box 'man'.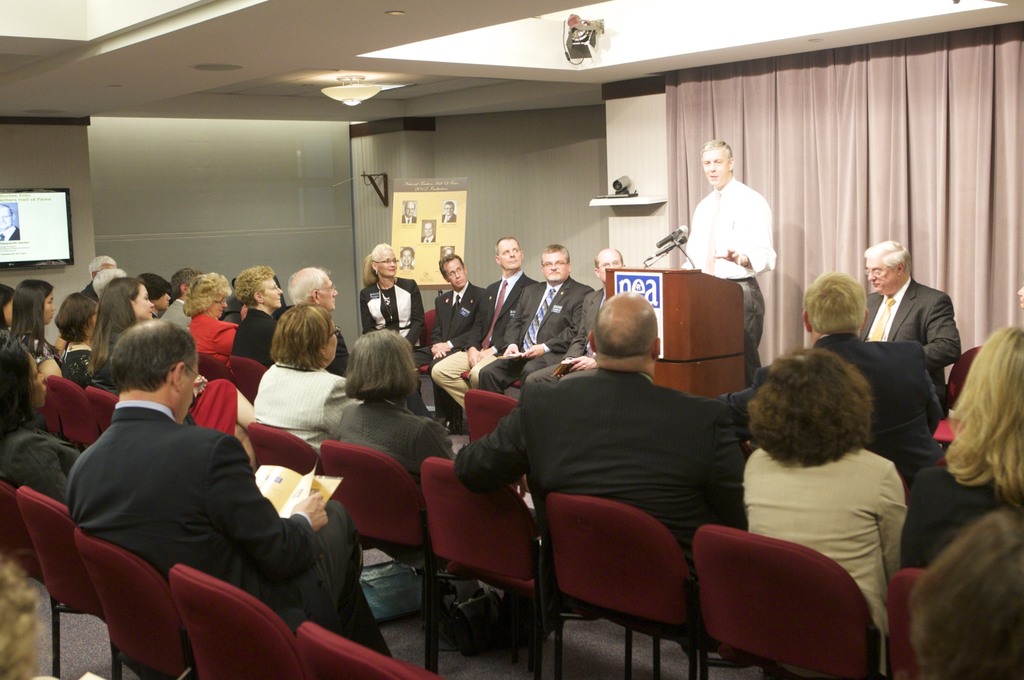
(856,230,955,429).
